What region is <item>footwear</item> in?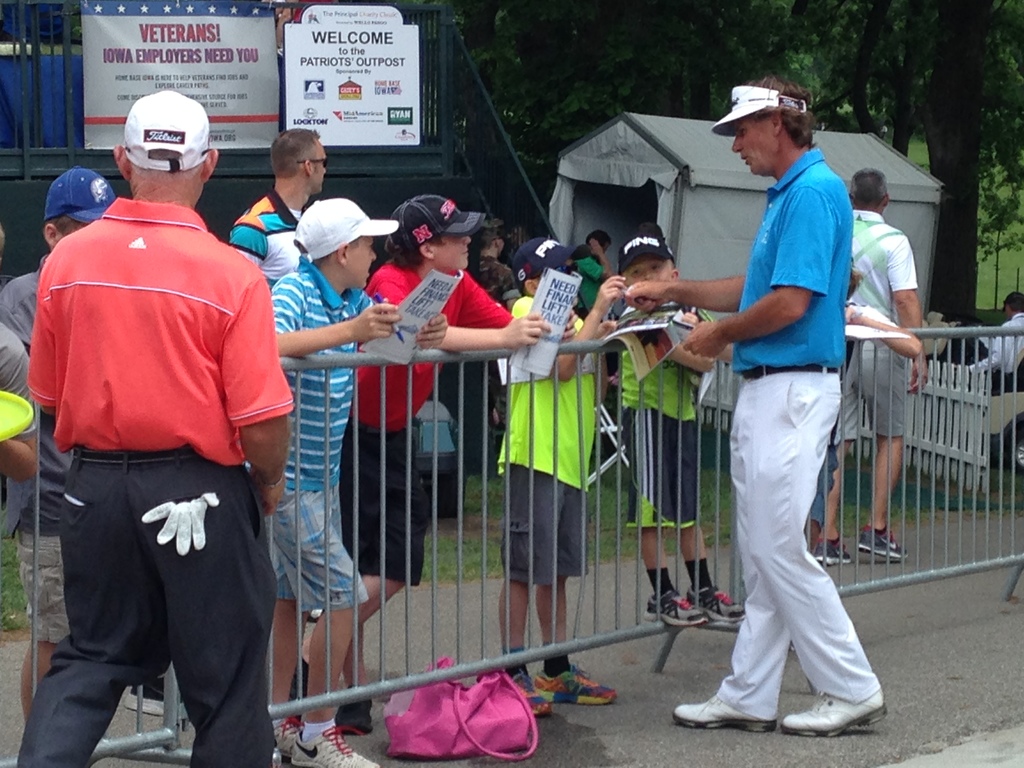
<bbox>510, 666, 557, 716</bbox>.
